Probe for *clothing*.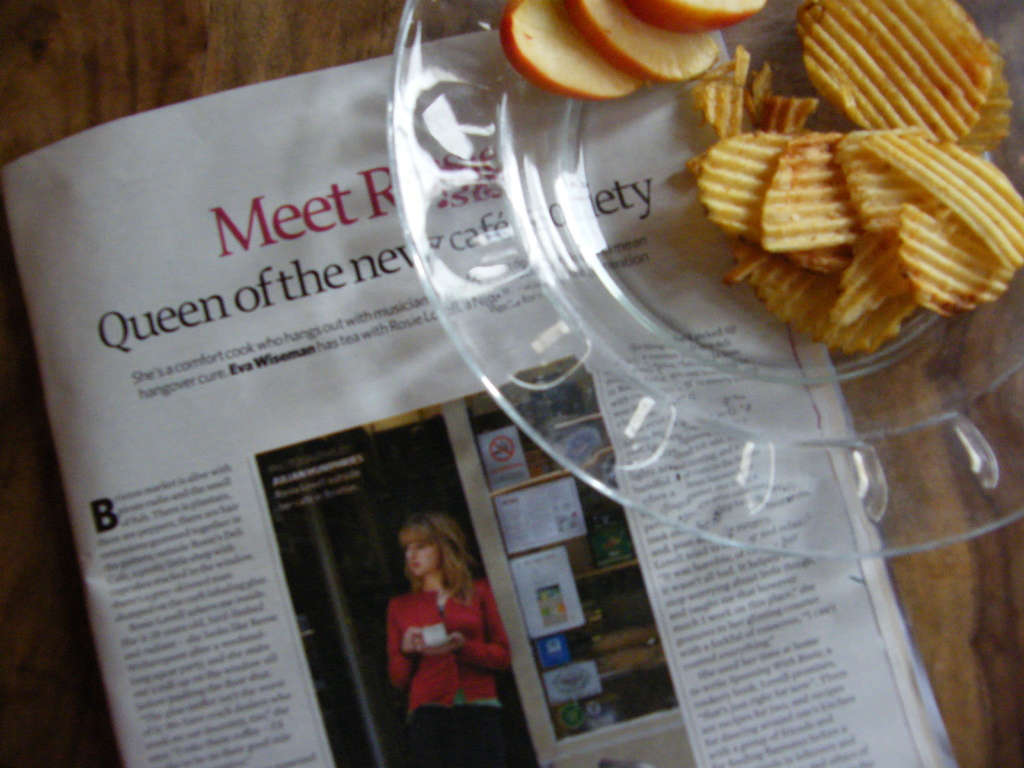
Probe result: l=378, t=586, r=489, b=716.
